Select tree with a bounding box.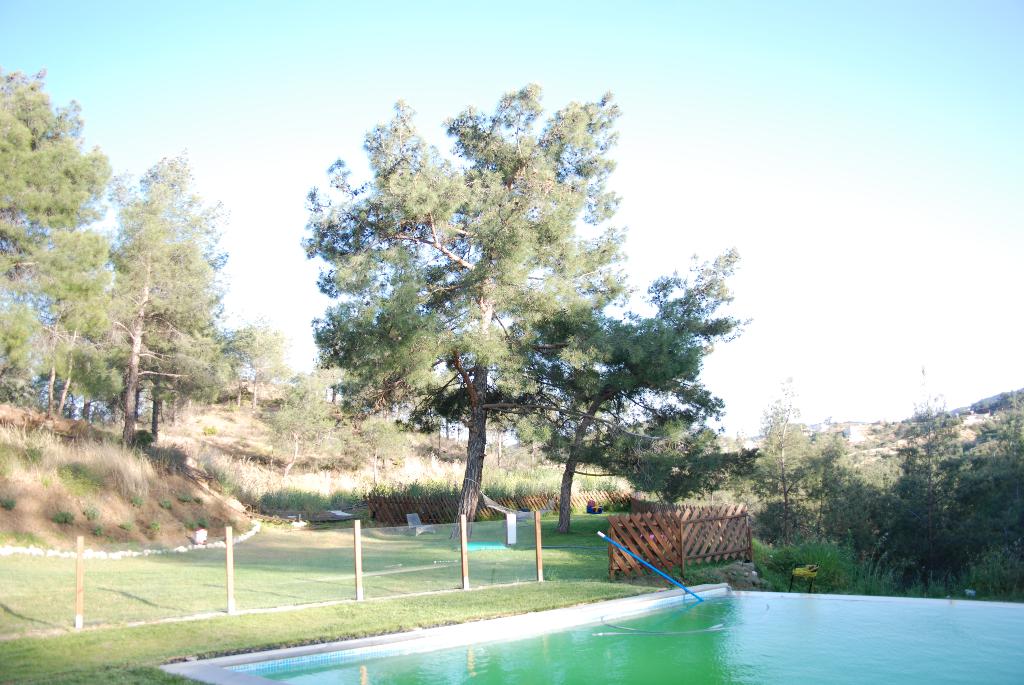
<bbox>0, 55, 93, 429</bbox>.
